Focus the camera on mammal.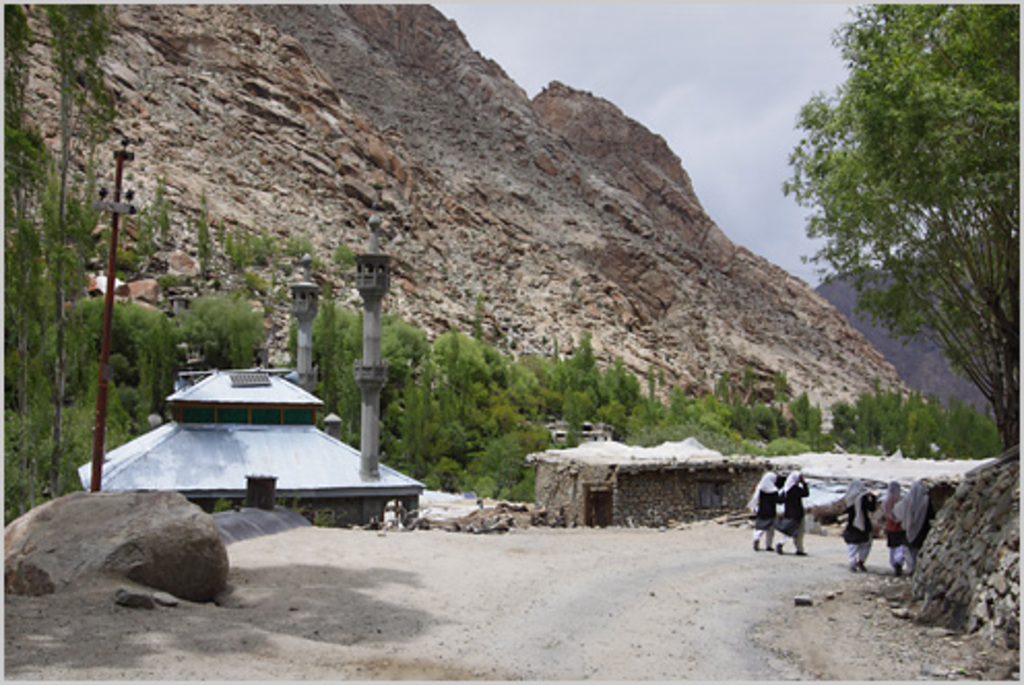
Focus region: <box>747,475,782,549</box>.
